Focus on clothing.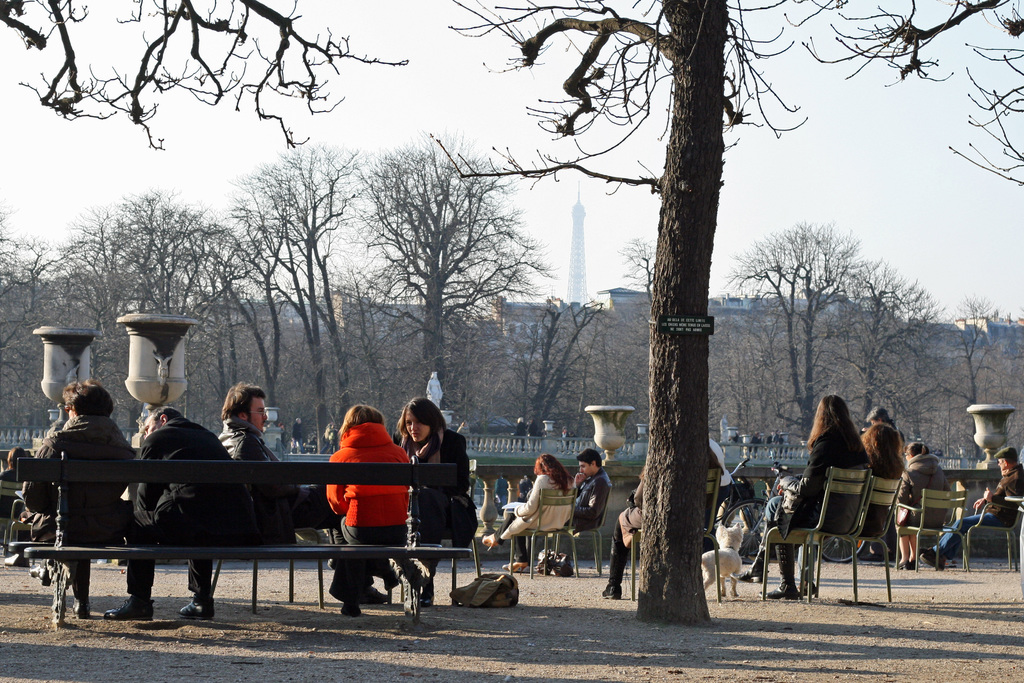
Focused at 565 473 616 532.
